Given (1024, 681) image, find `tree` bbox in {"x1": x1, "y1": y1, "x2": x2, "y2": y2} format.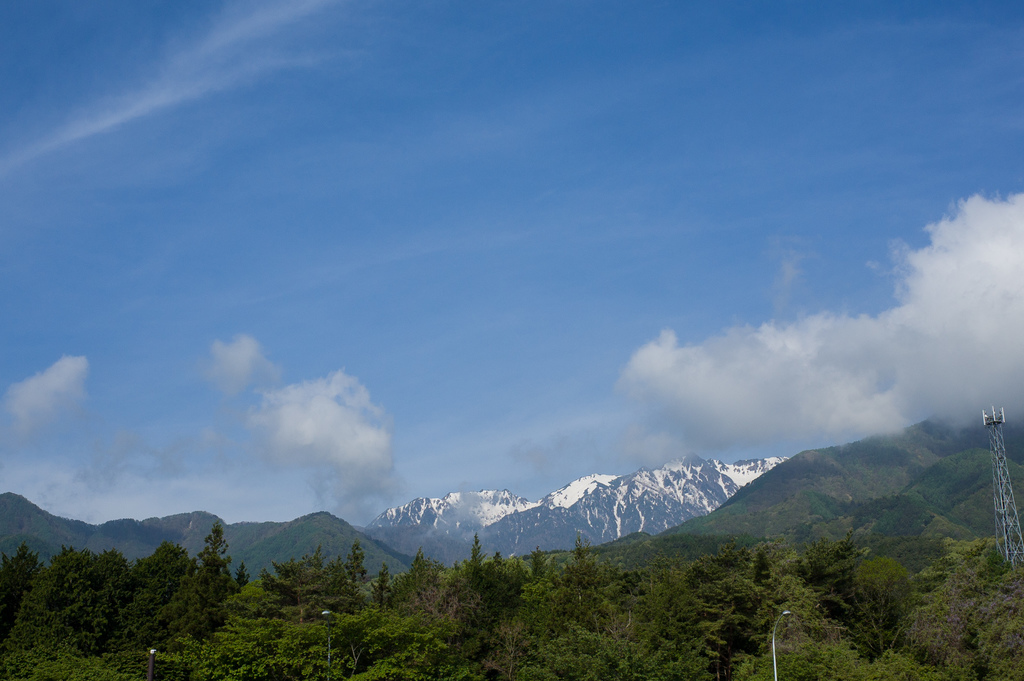
{"x1": 465, "y1": 534, "x2": 492, "y2": 598}.
